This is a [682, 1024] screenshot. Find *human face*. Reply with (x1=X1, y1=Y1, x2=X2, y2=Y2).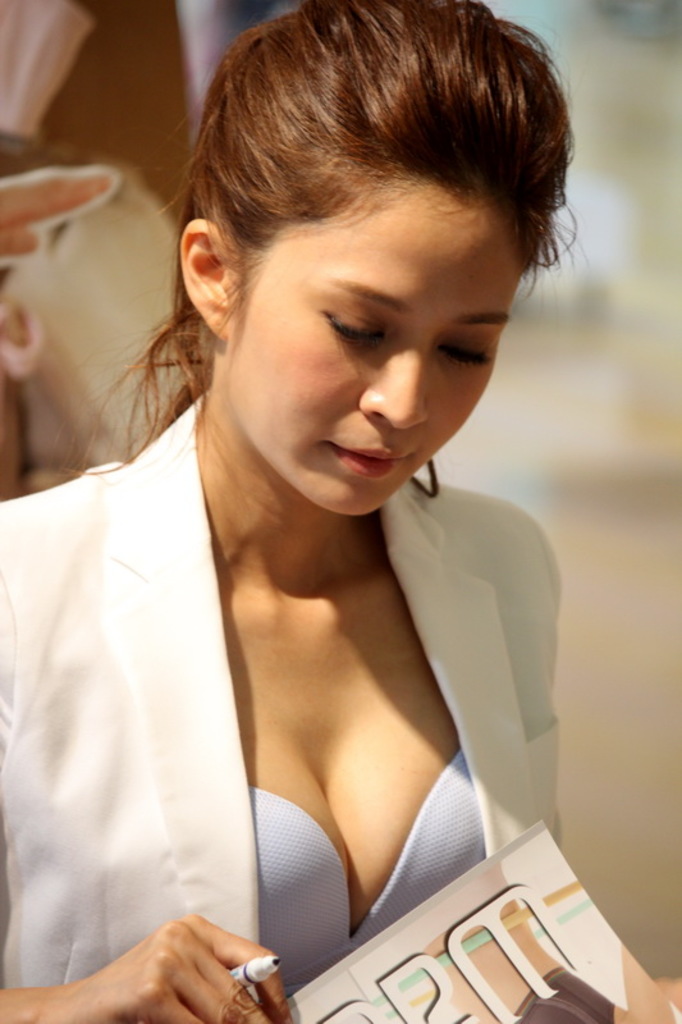
(x1=224, y1=186, x2=523, y2=516).
